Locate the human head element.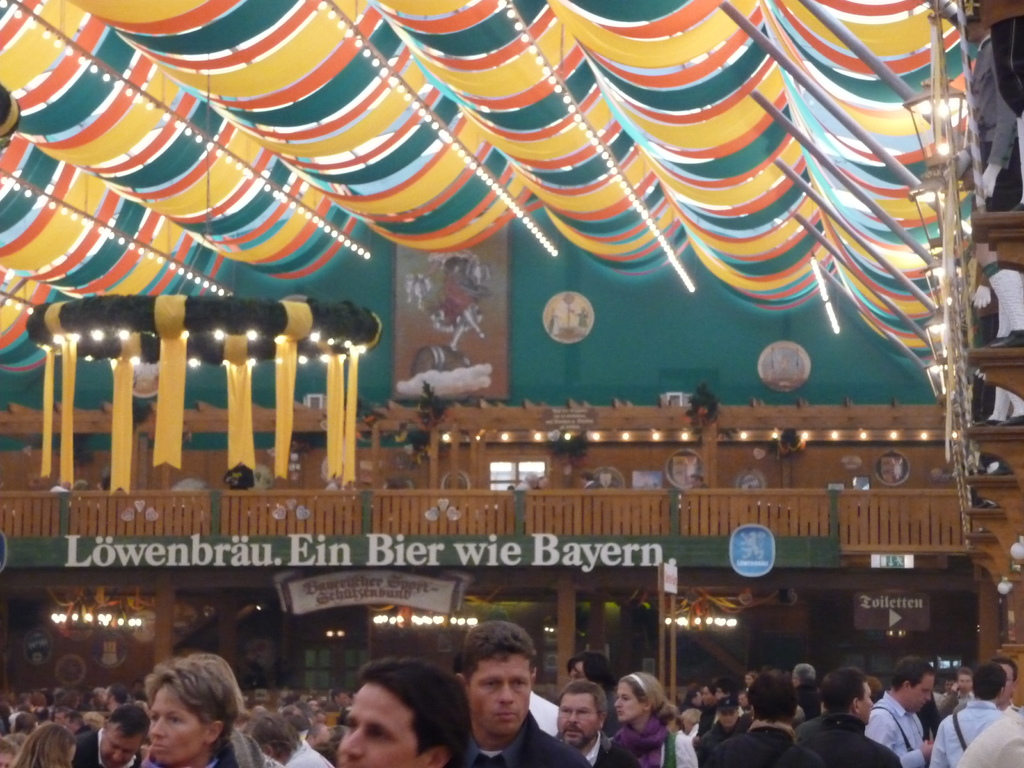
Element bbox: [x1=685, y1=689, x2=700, y2=706].
